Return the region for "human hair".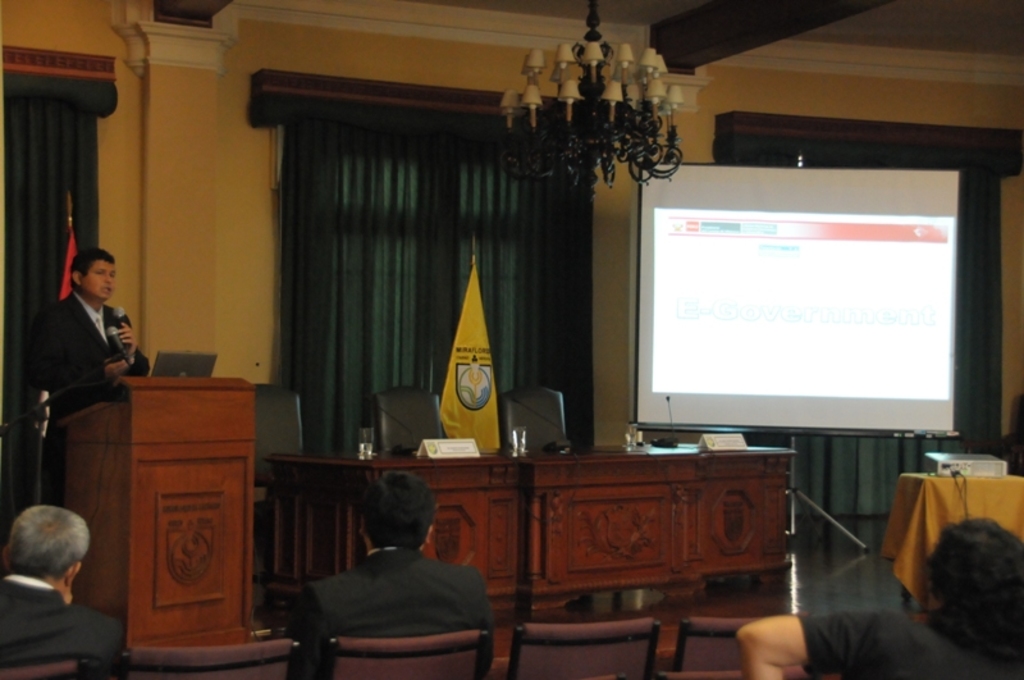
(358, 469, 439, 549).
